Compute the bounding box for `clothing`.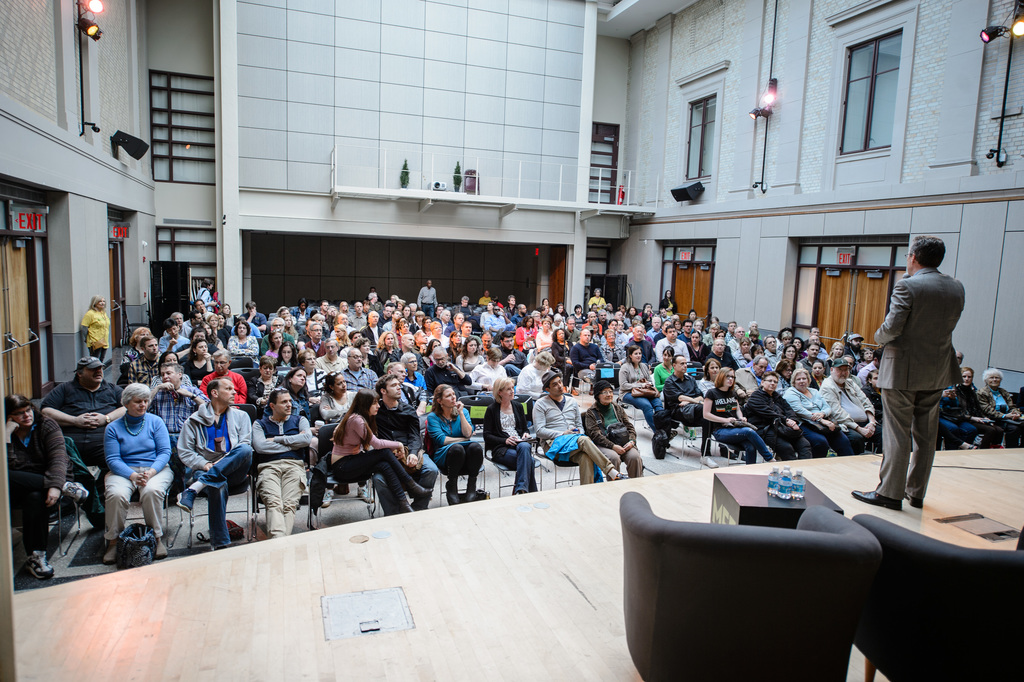
box(510, 354, 547, 420).
